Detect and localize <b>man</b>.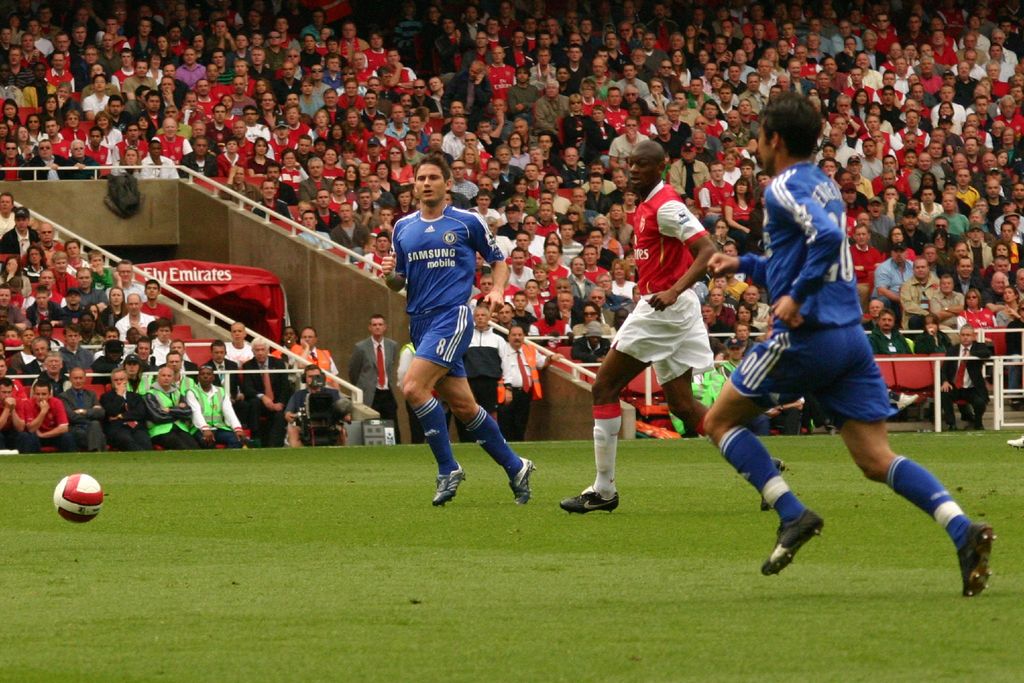
Localized at [x1=291, y1=326, x2=341, y2=391].
